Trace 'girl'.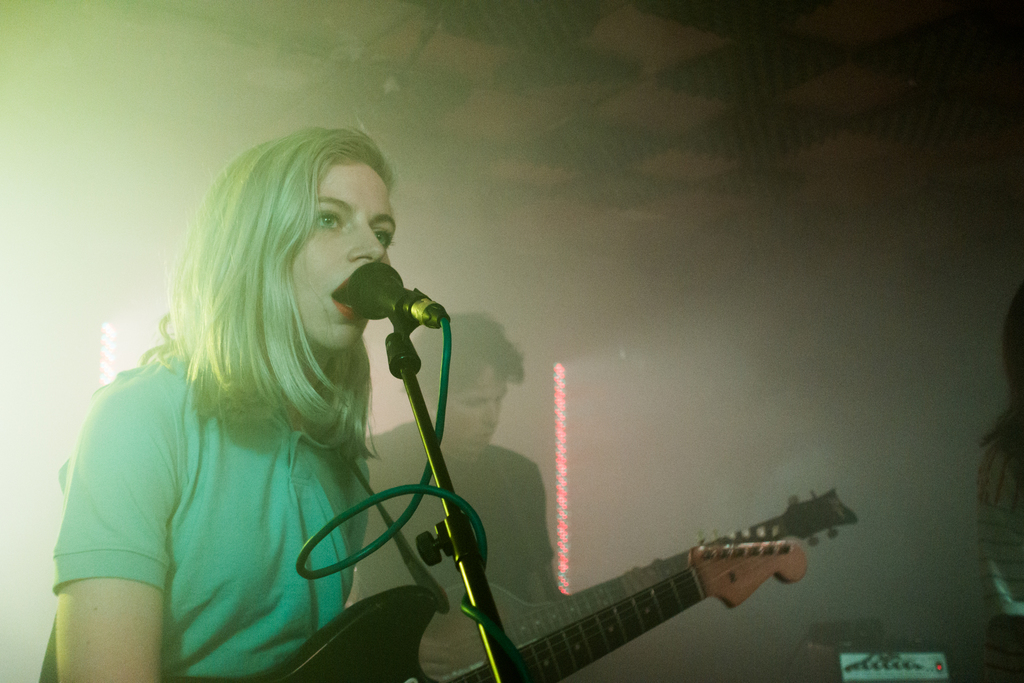
Traced to box=[40, 131, 393, 682].
